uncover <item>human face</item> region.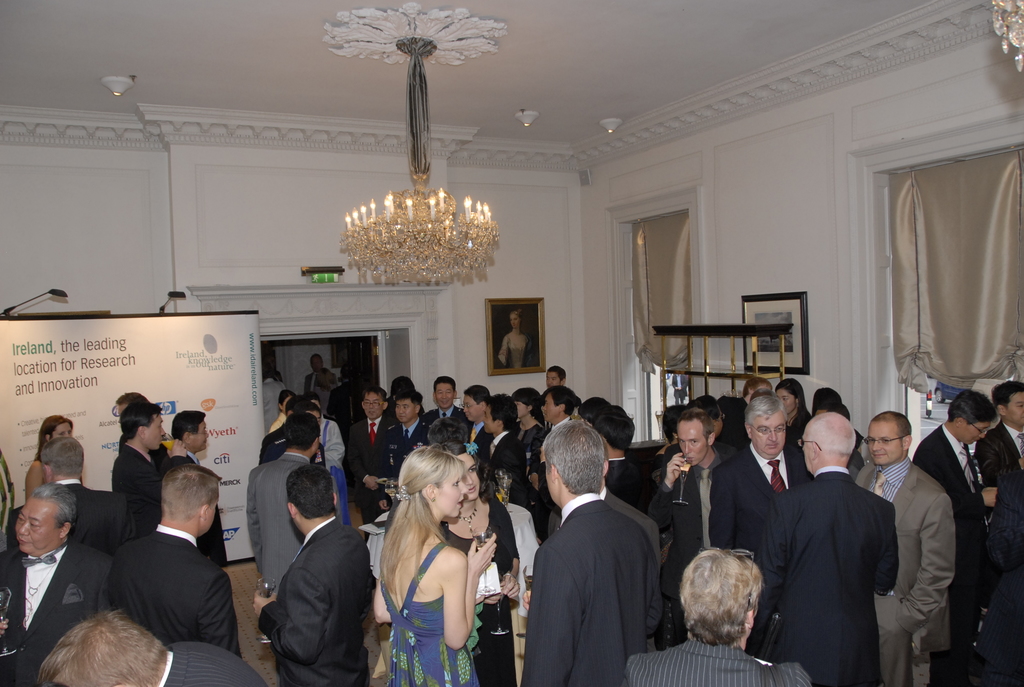
Uncovered: pyautogui.locateOnScreen(483, 406, 496, 436).
